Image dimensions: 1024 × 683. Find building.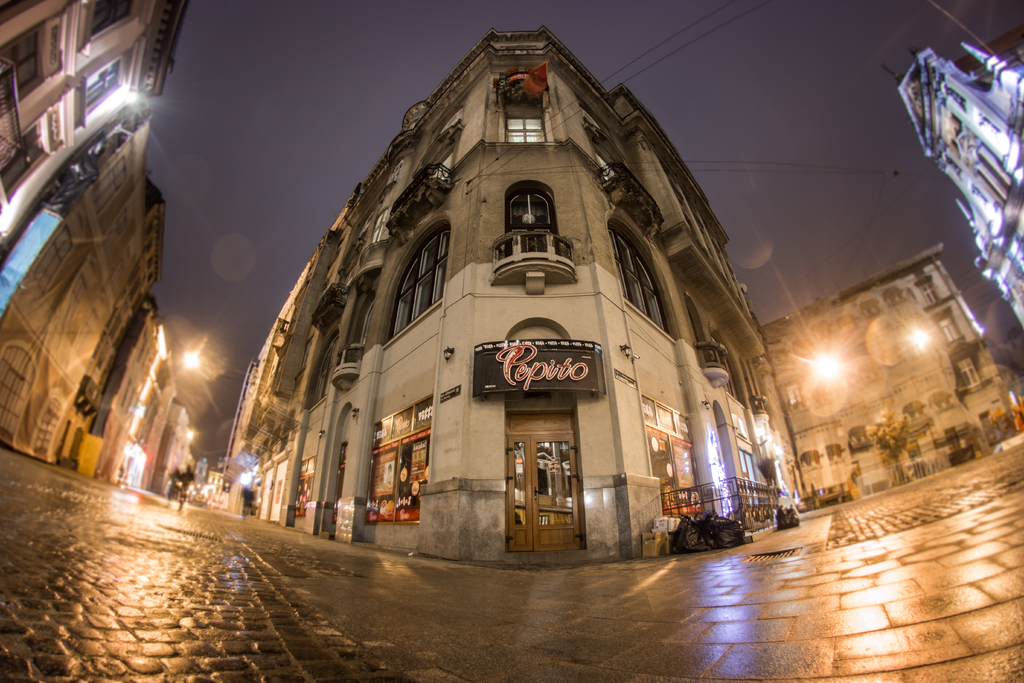
[x1=212, y1=26, x2=800, y2=567].
